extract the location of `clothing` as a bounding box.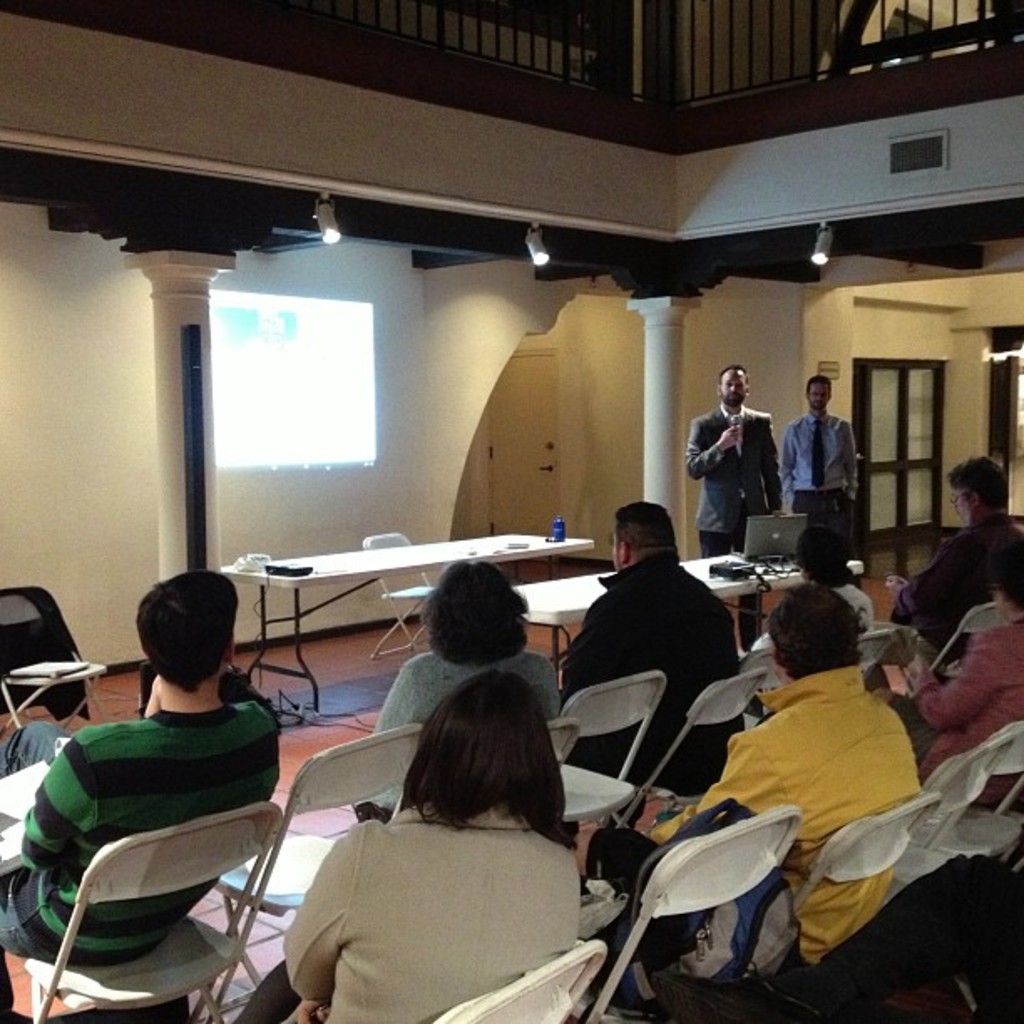
l=0, t=719, r=276, b=980.
